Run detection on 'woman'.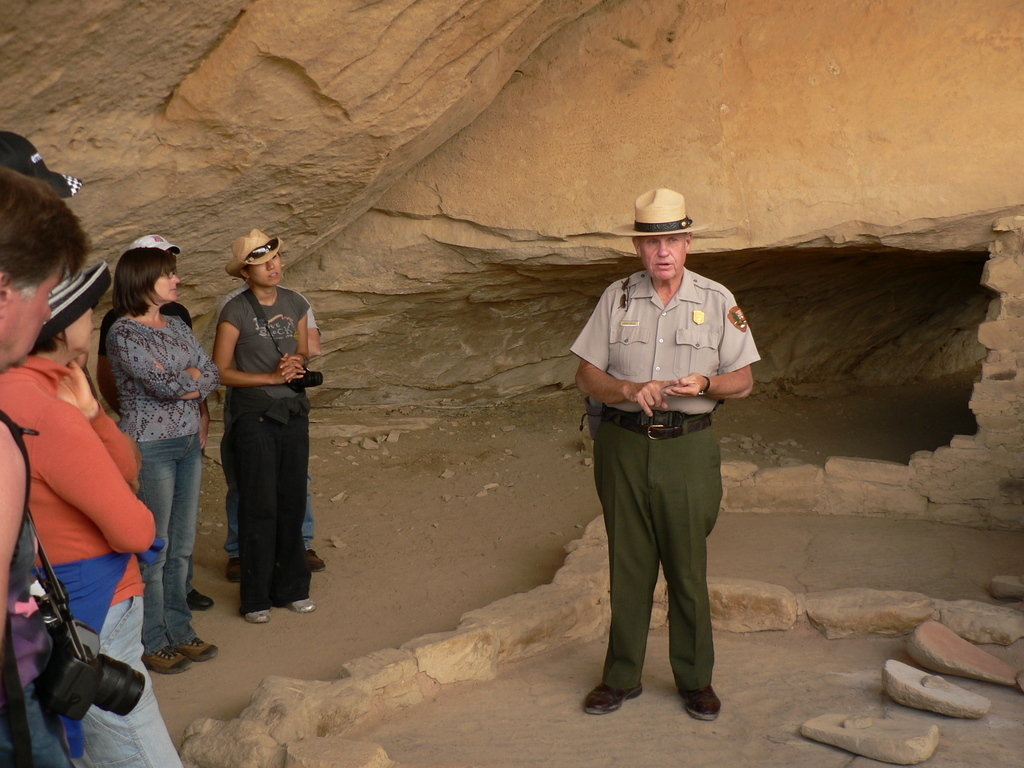
Result: region(211, 227, 314, 630).
